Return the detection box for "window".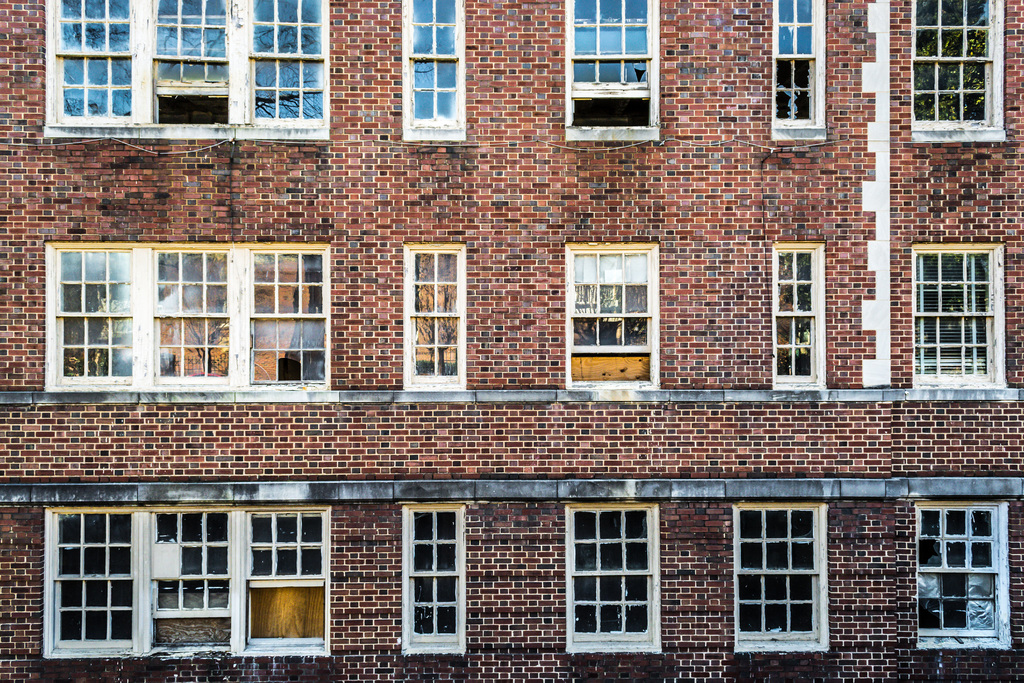
crop(561, 0, 661, 143).
